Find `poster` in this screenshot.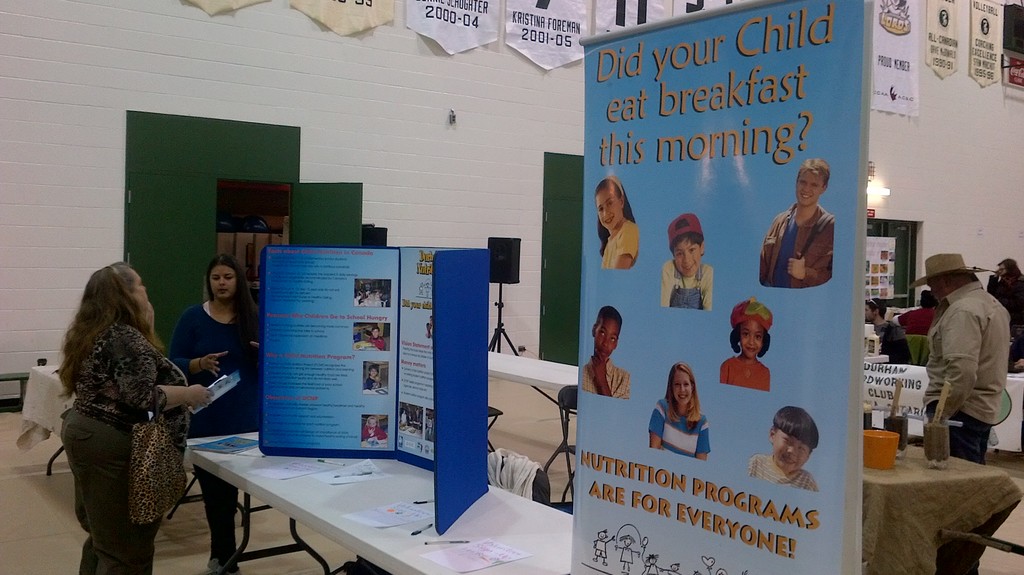
The bounding box for `poster` is <box>265,247,451,464</box>.
